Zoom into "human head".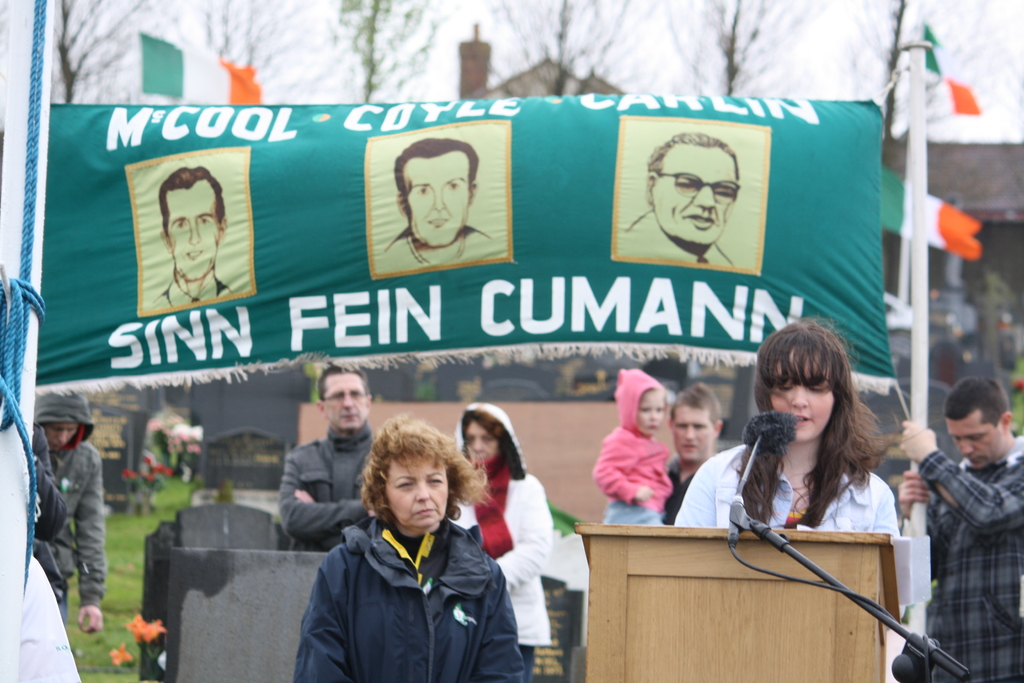
Zoom target: rect(637, 129, 742, 252).
